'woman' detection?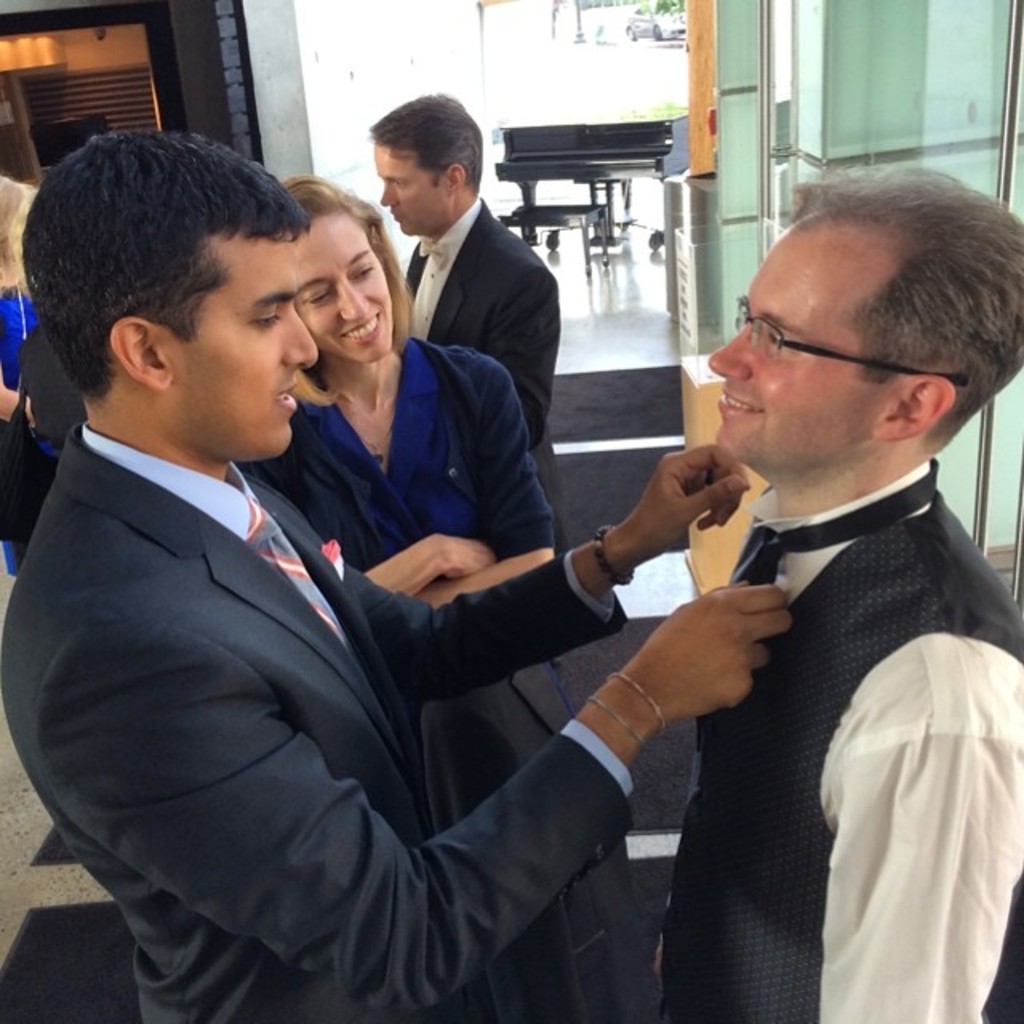
left=240, top=174, right=571, bottom=1022
